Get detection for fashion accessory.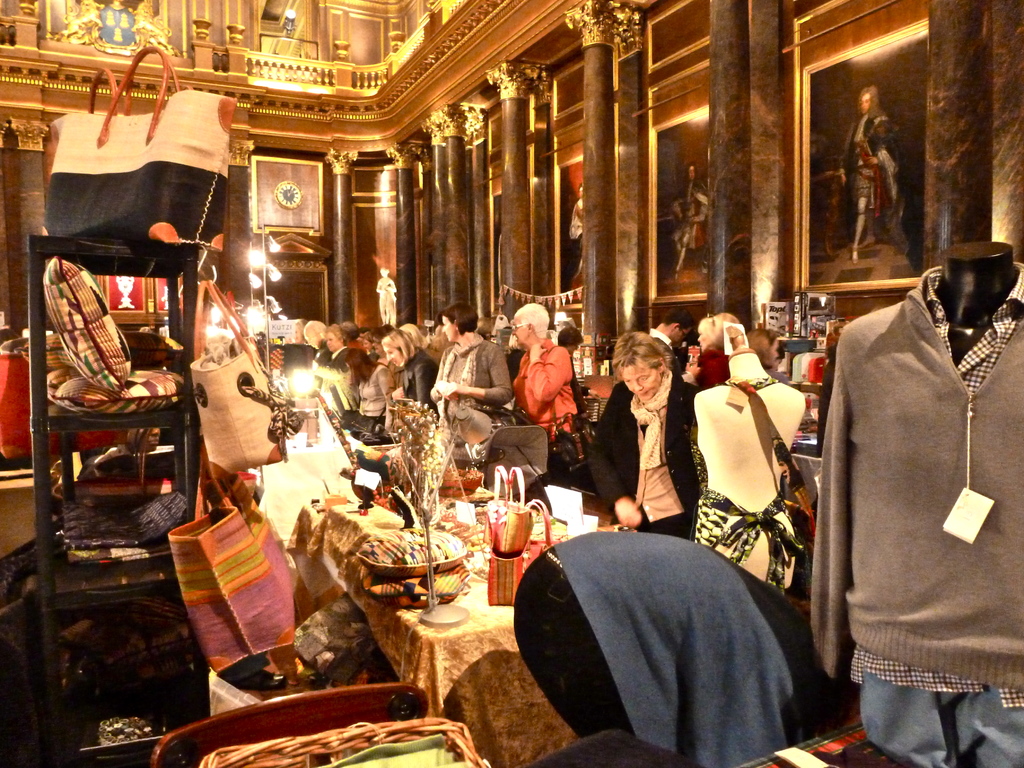
Detection: 556:423:595:474.
